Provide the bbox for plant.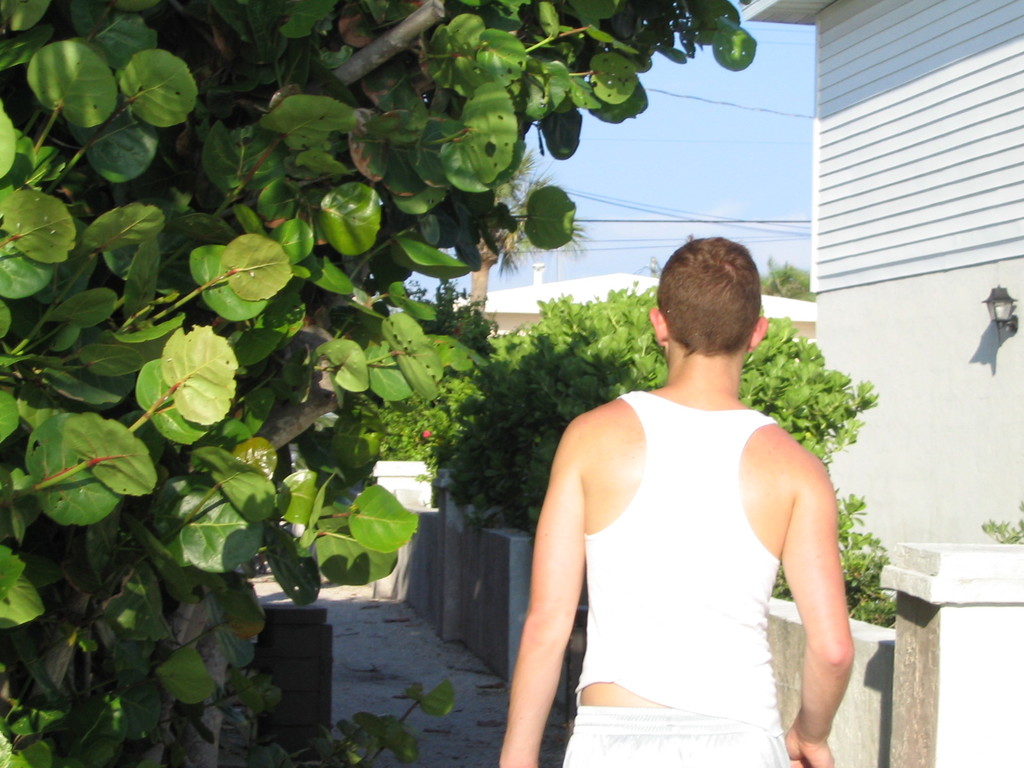
bbox=(0, 0, 759, 767).
